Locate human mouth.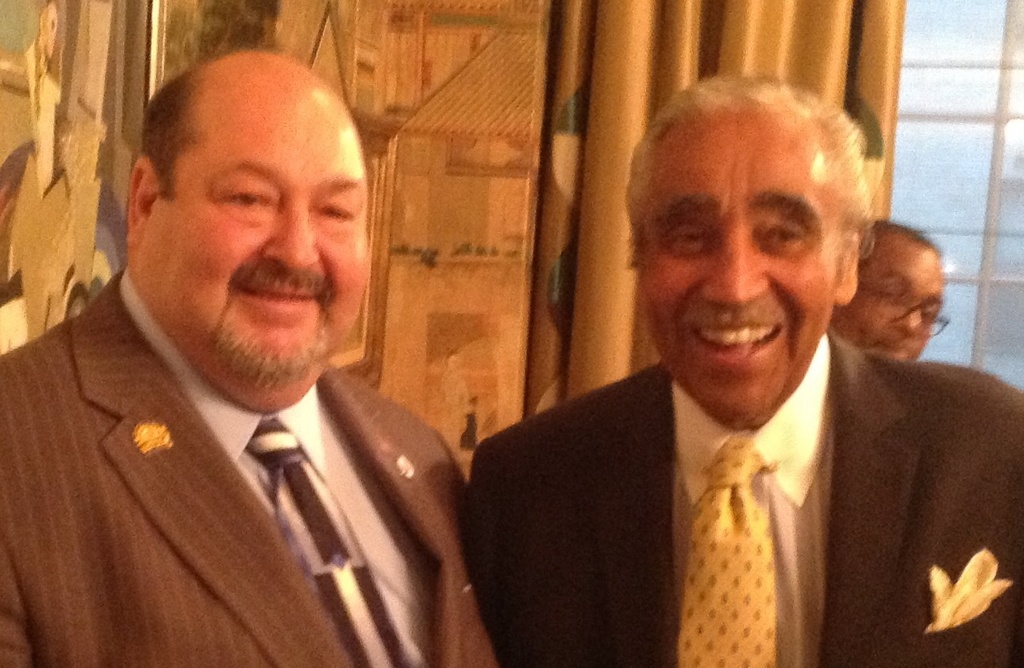
Bounding box: box=[234, 267, 314, 317].
